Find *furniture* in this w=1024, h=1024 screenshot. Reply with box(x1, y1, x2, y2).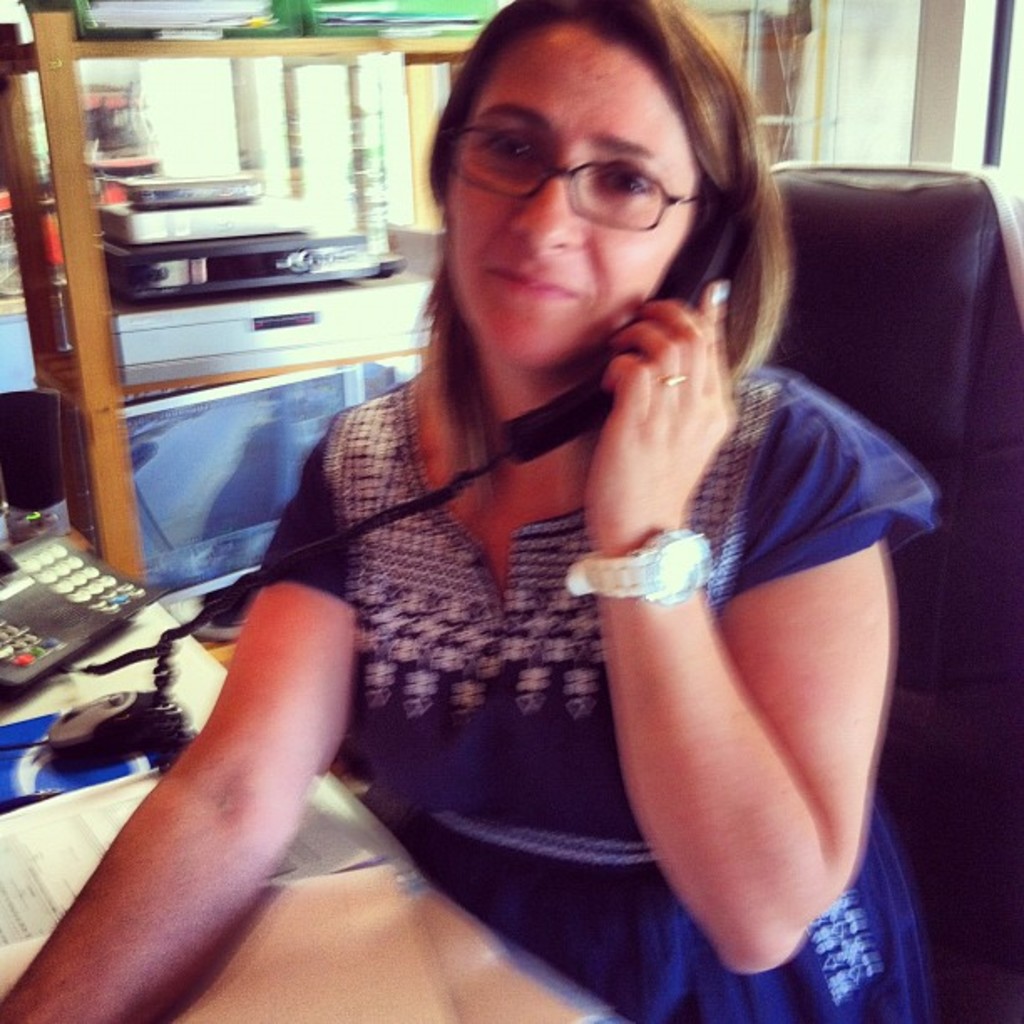
box(0, 0, 482, 581).
